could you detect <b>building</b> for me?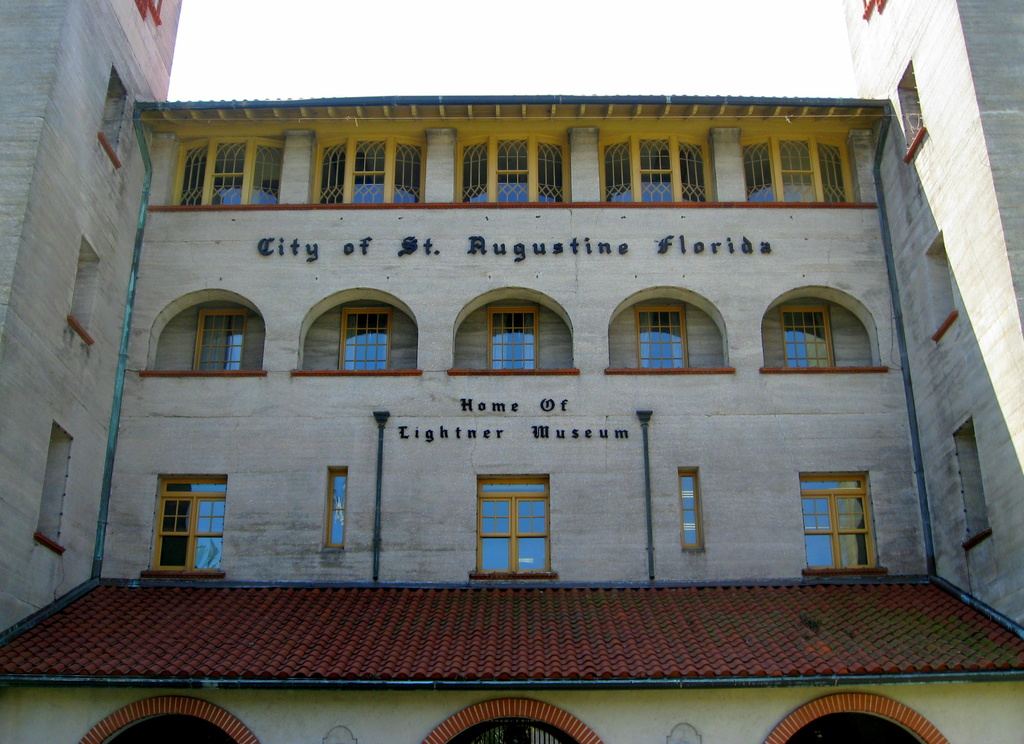
Detection result: 0/0/1023/743.
